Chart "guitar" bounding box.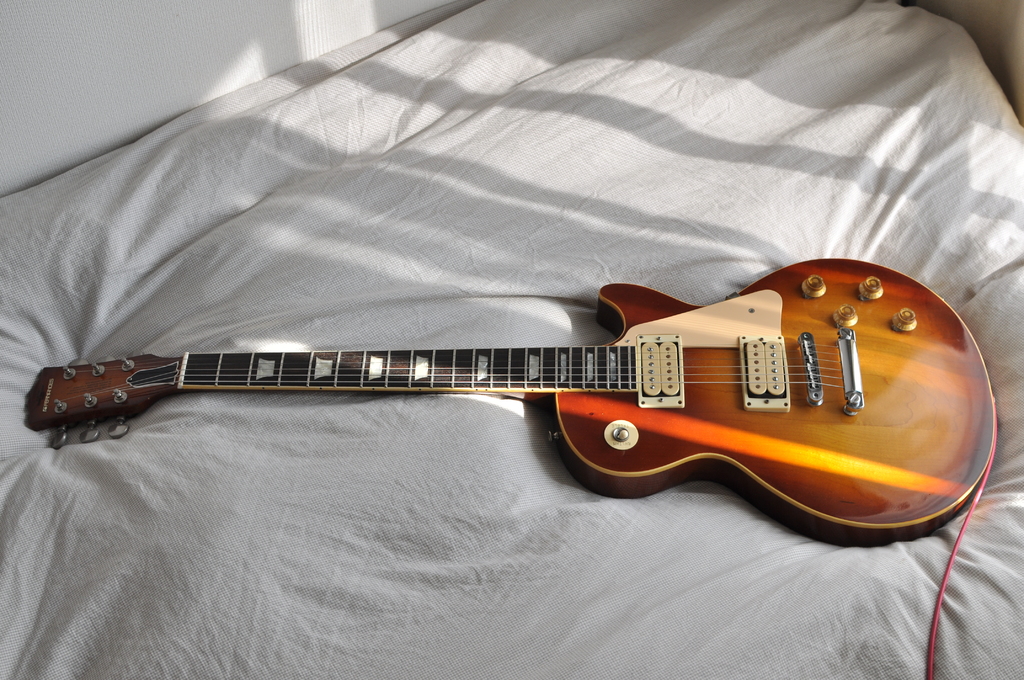
Charted: {"left": 15, "top": 254, "right": 998, "bottom": 552}.
